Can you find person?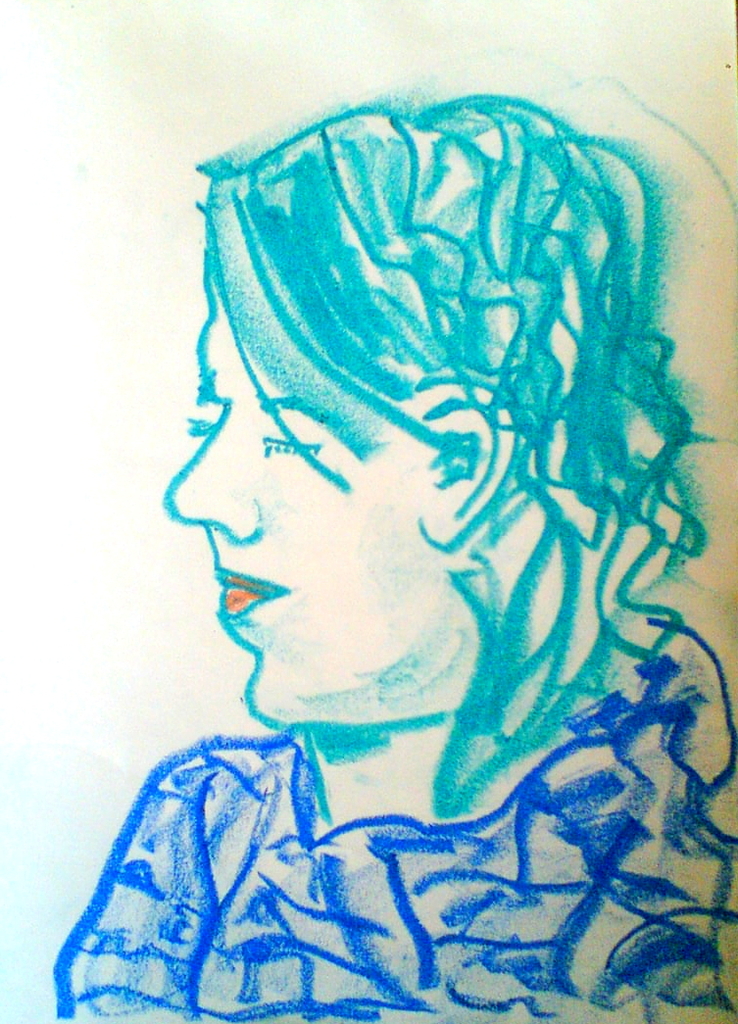
Yes, bounding box: x1=56 y1=101 x2=737 y2=1023.
